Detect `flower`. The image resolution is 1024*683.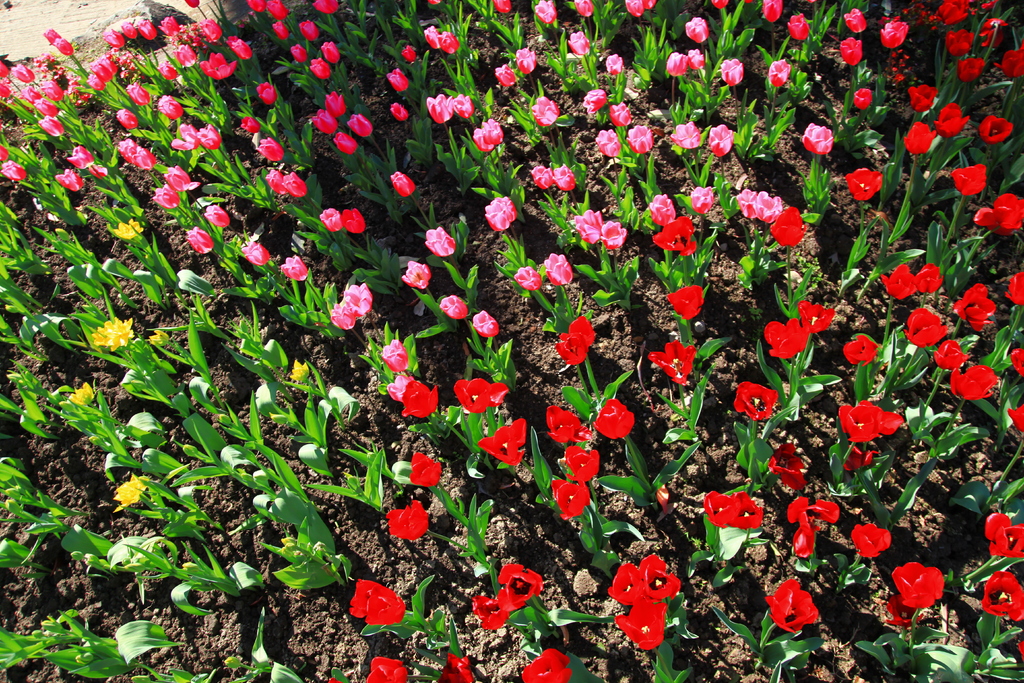
box(973, 190, 1023, 238).
